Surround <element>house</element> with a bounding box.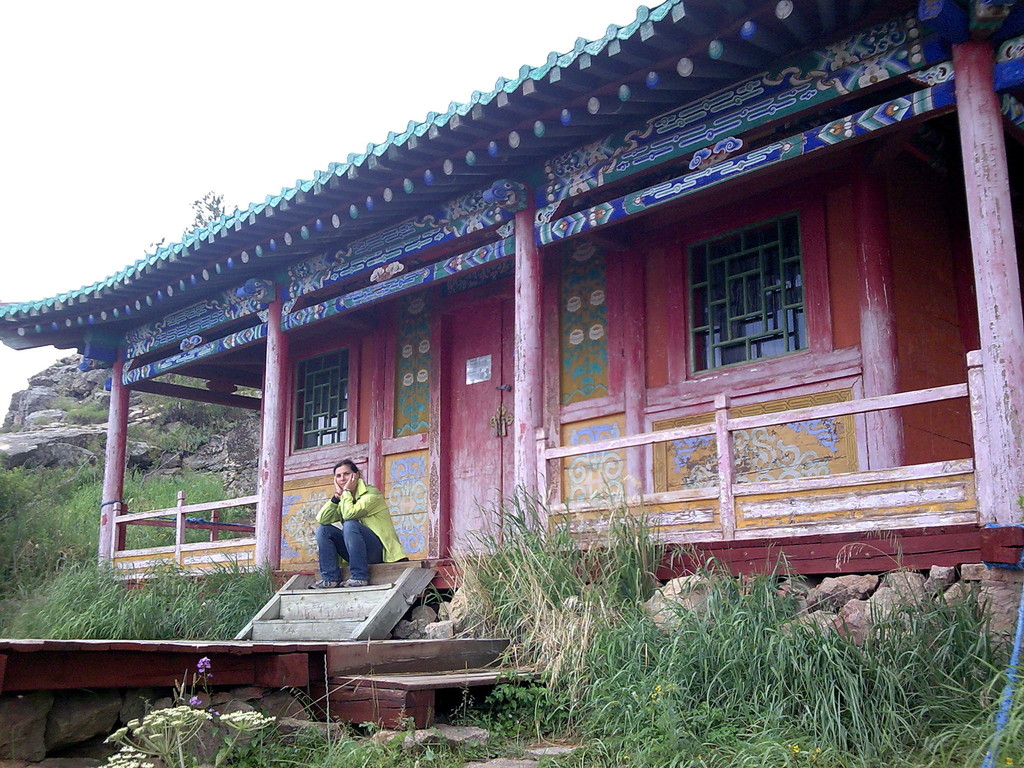
{"left": 0, "top": 0, "right": 1023, "bottom": 573}.
